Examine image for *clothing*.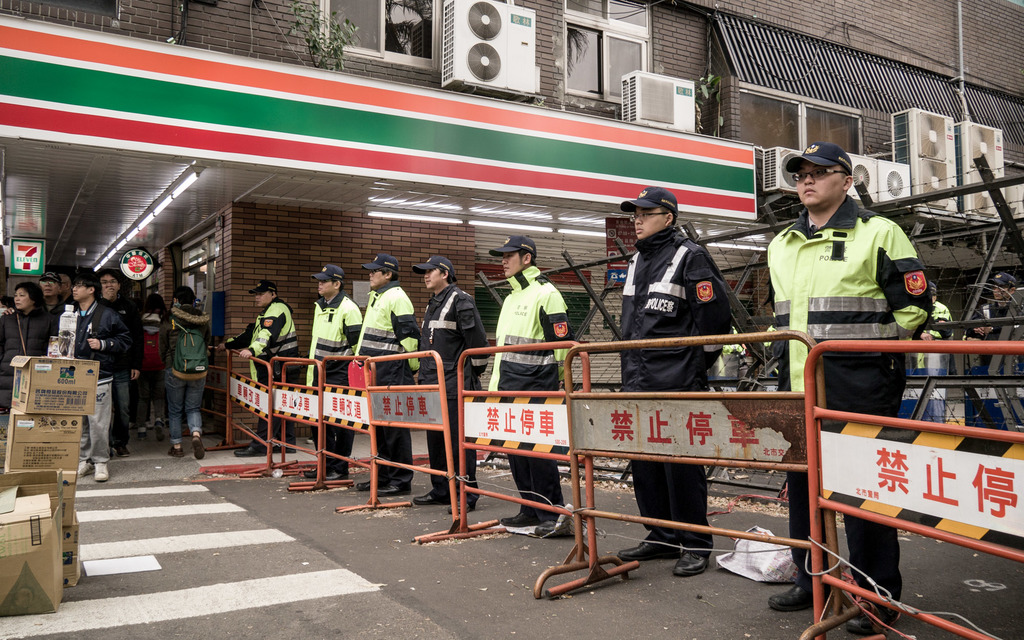
Examination result: [left=419, top=280, right=481, bottom=493].
